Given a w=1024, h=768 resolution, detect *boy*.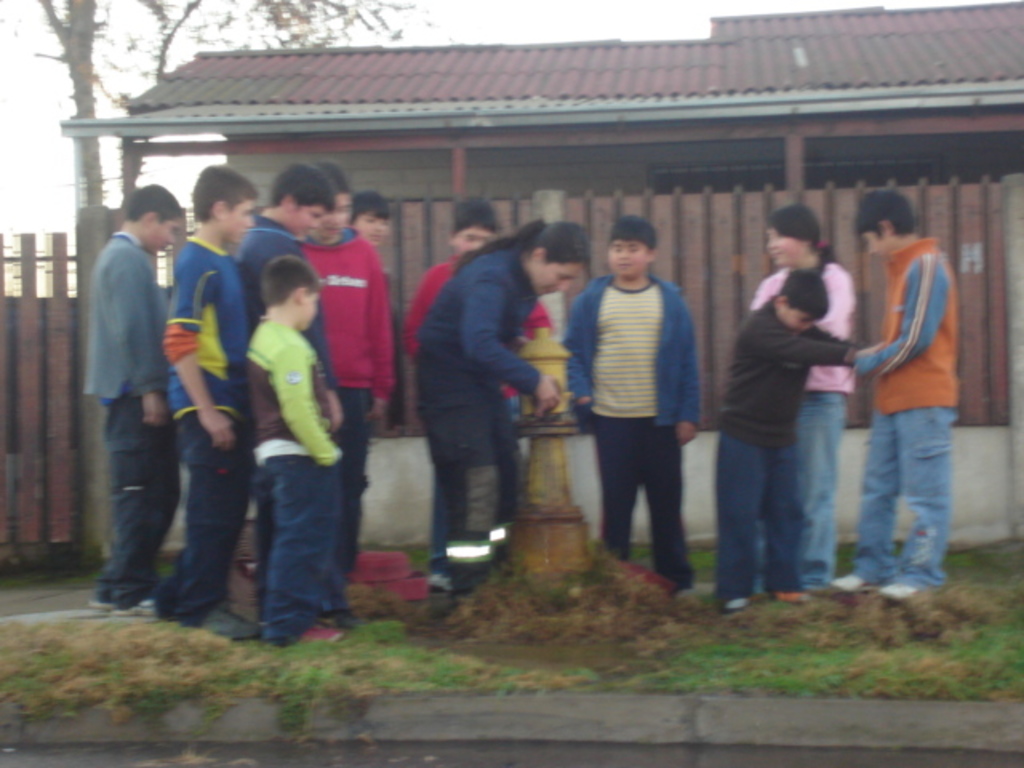
565:213:702:618.
